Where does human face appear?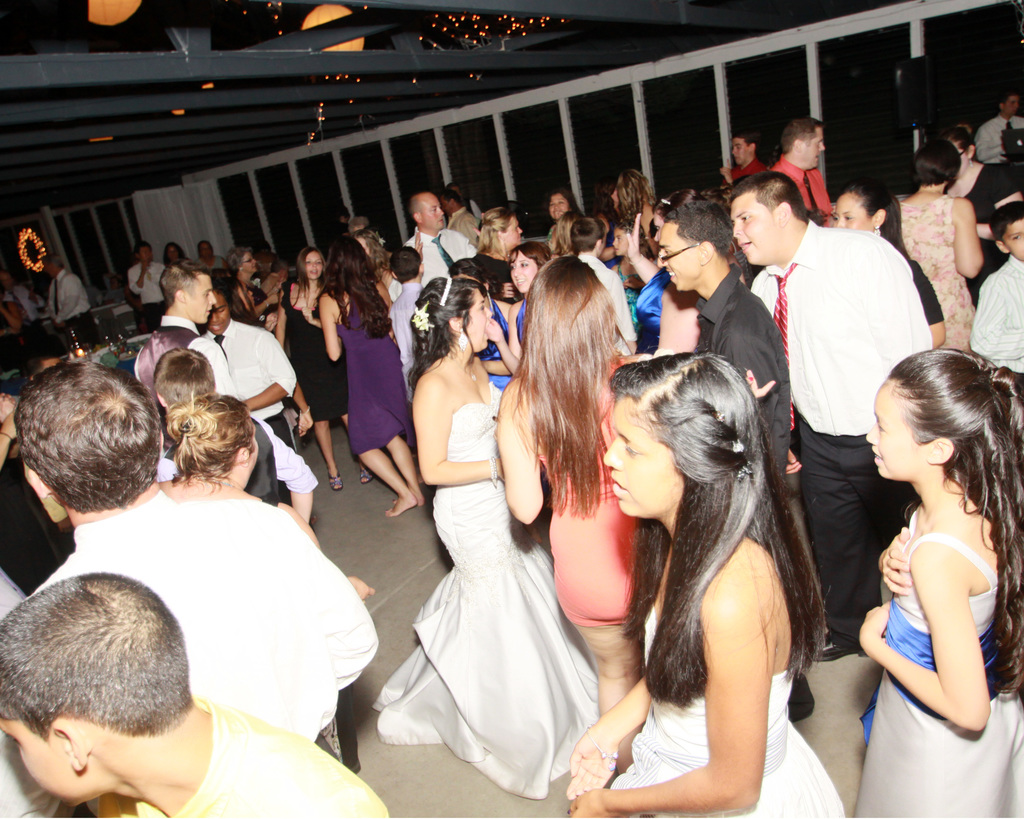
Appears at BBox(207, 292, 227, 336).
